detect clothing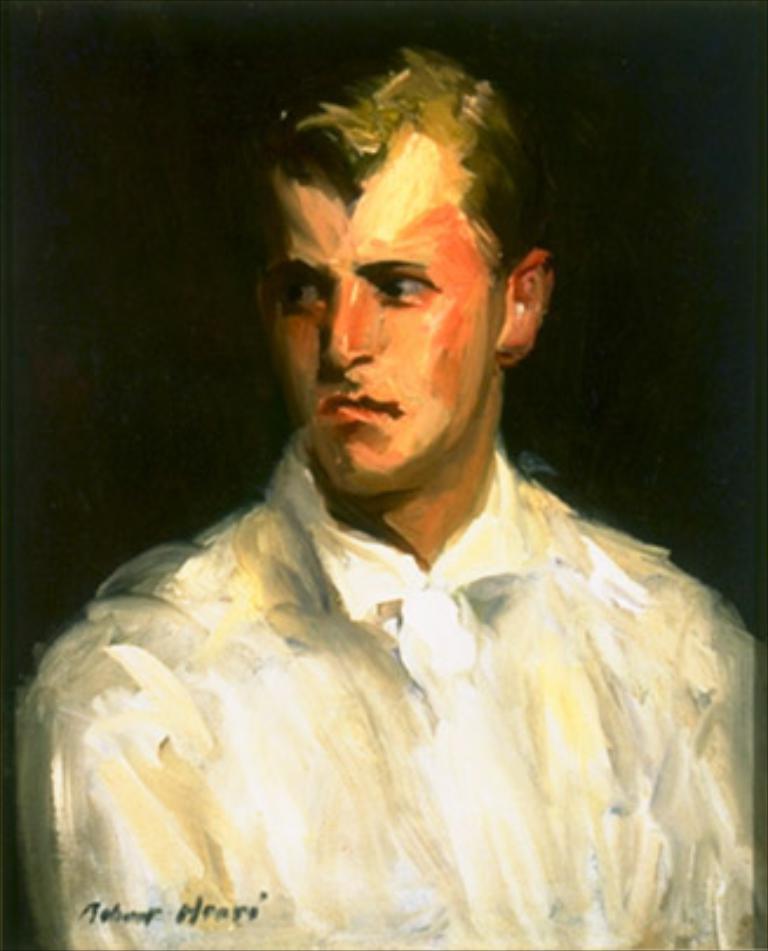
bbox=[14, 444, 761, 937]
